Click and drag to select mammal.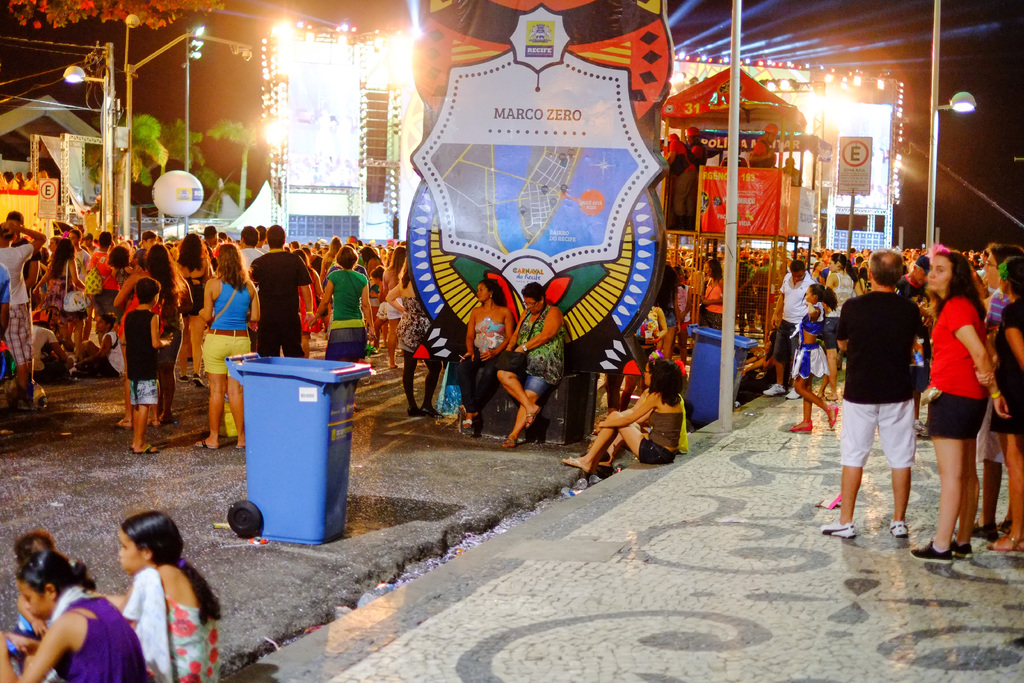
Selection: 748,121,776,166.
